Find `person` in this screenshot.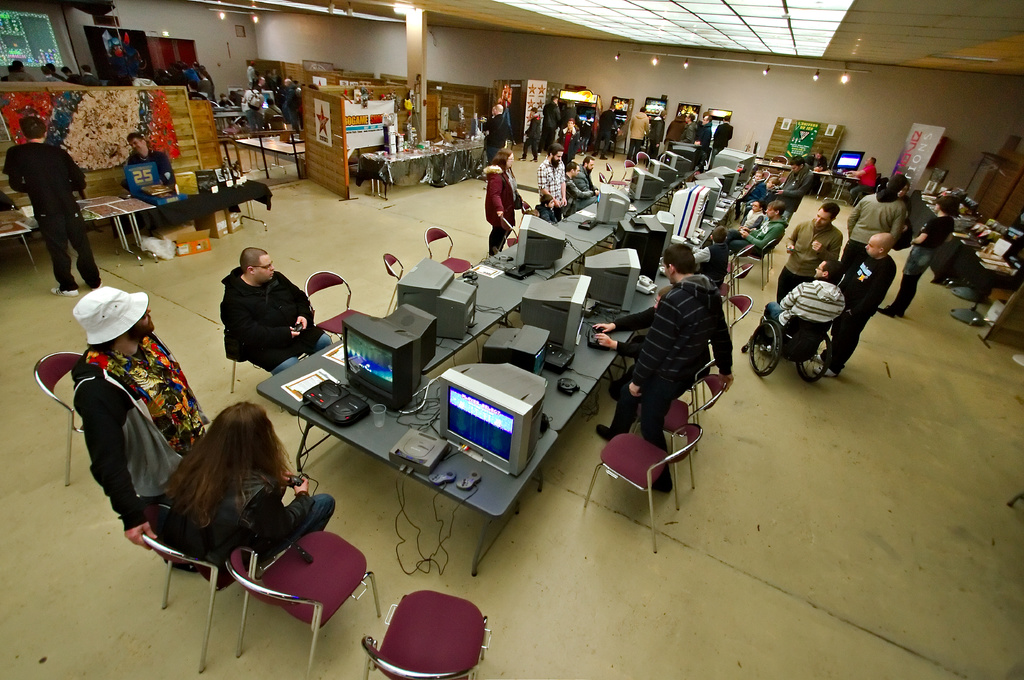
The bounding box for `person` is bbox=(124, 127, 178, 192).
